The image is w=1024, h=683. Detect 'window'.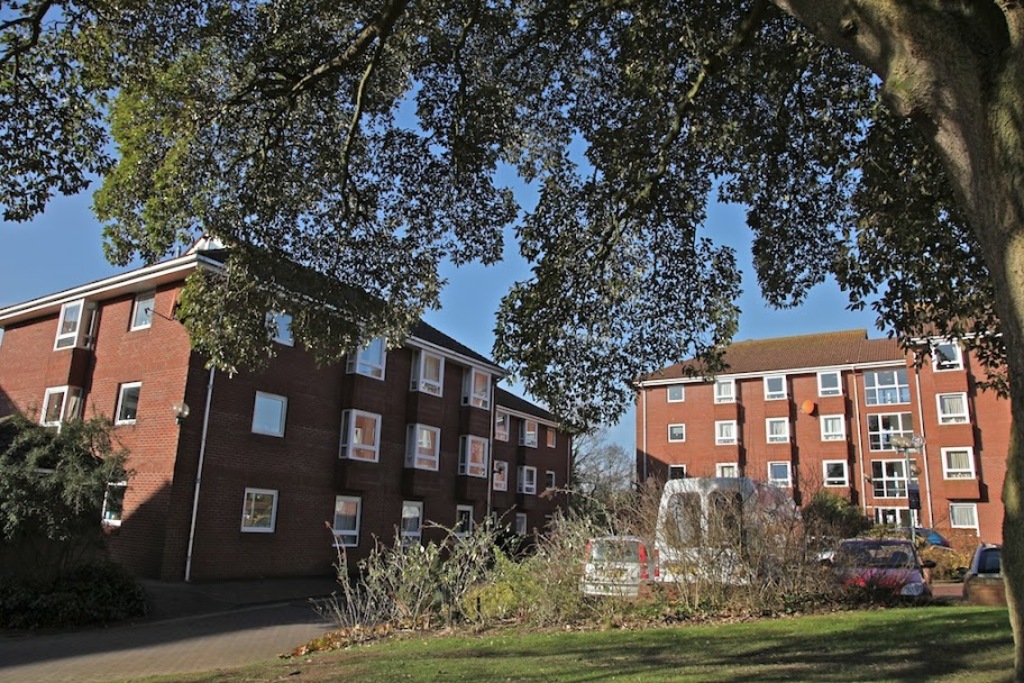
Detection: 713, 416, 738, 447.
